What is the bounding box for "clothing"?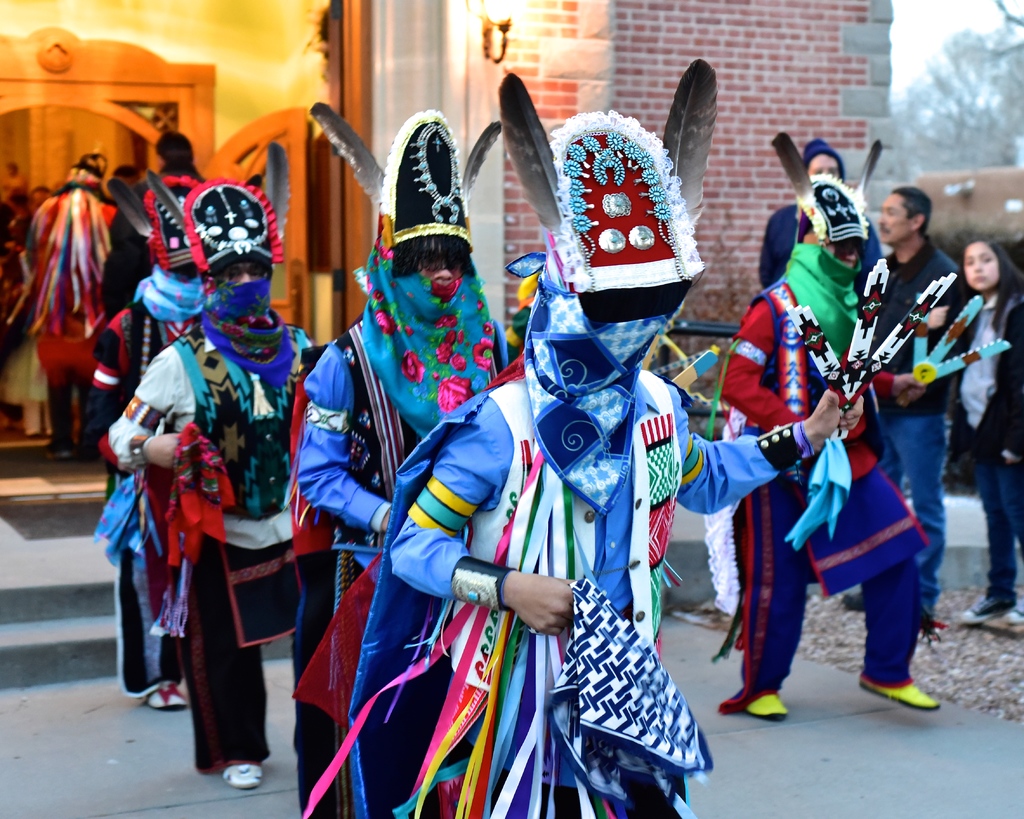
{"x1": 703, "y1": 239, "x2": 892, "y2": 715}.
